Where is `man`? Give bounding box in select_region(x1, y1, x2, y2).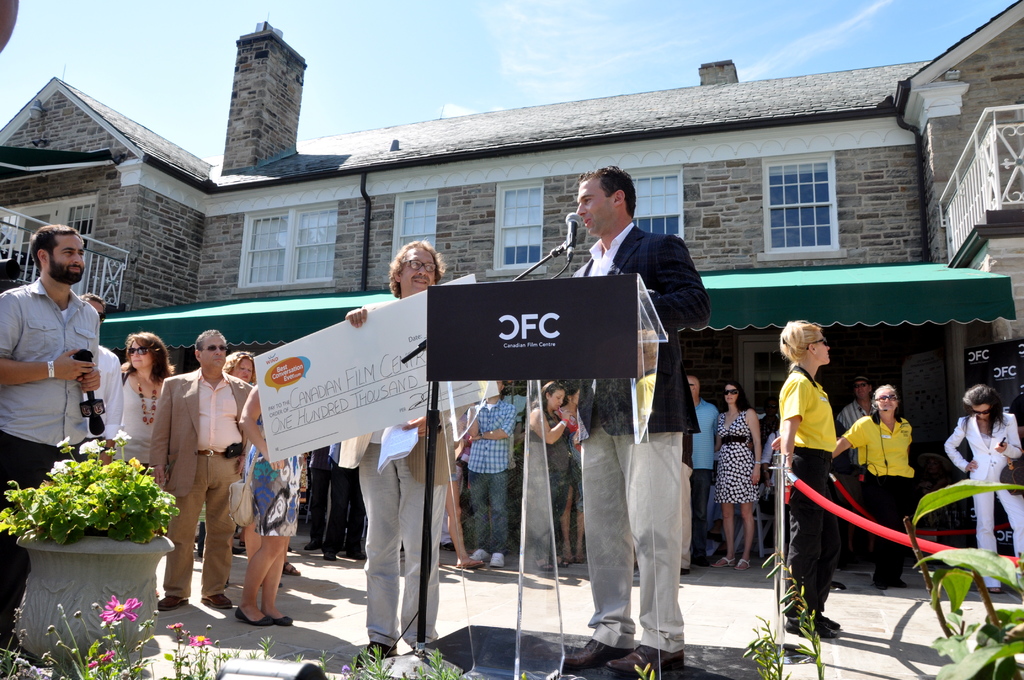
select_region(551, 165, 714, 679).
